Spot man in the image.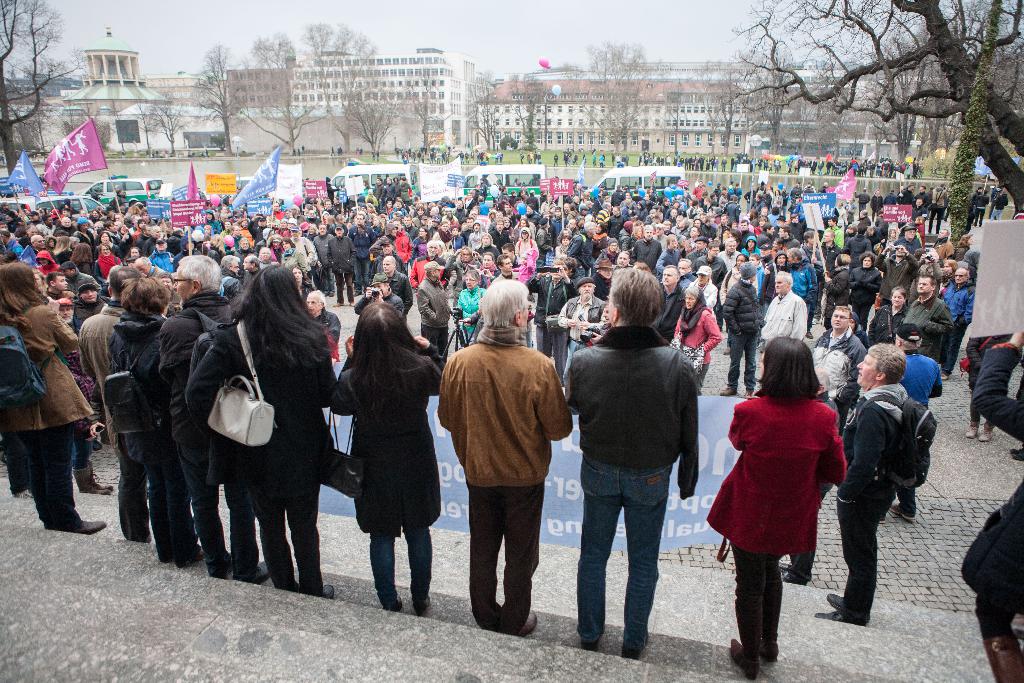
man found at box=[372, 176, 381, 210].
